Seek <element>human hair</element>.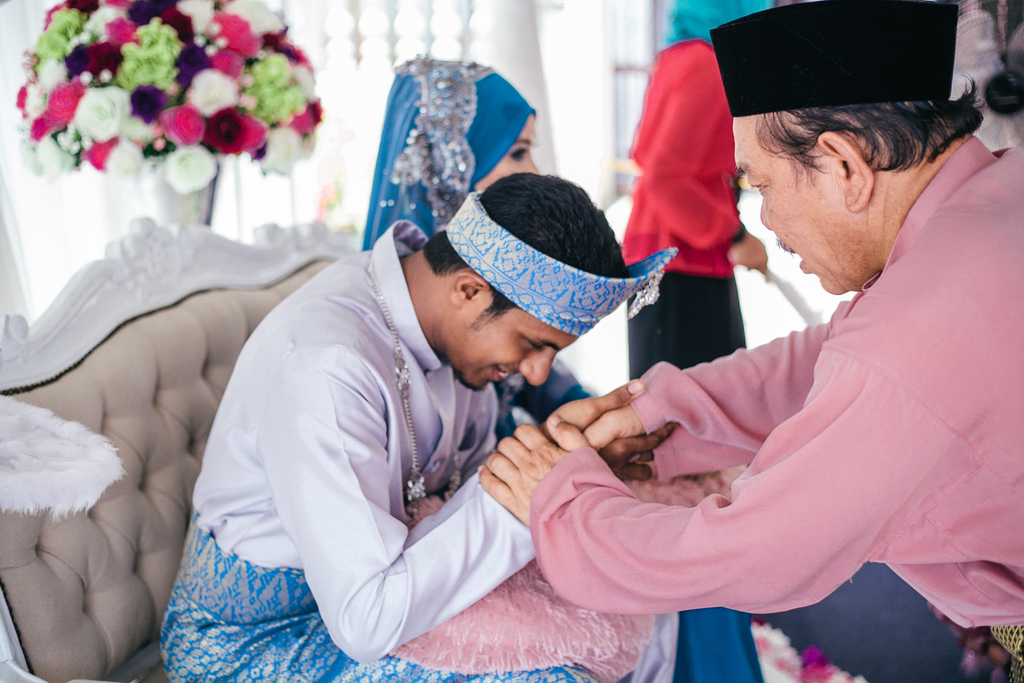
locate(737, 76, 955, 212).
